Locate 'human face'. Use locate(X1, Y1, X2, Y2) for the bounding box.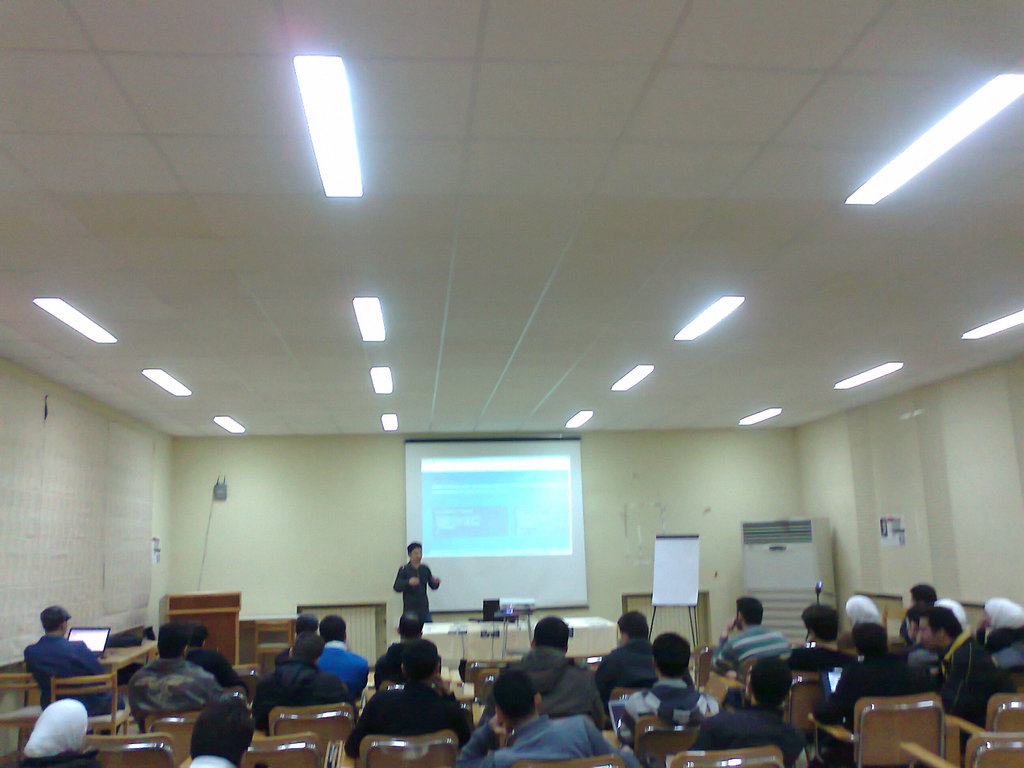
locate(909, 611, 943, 653).
